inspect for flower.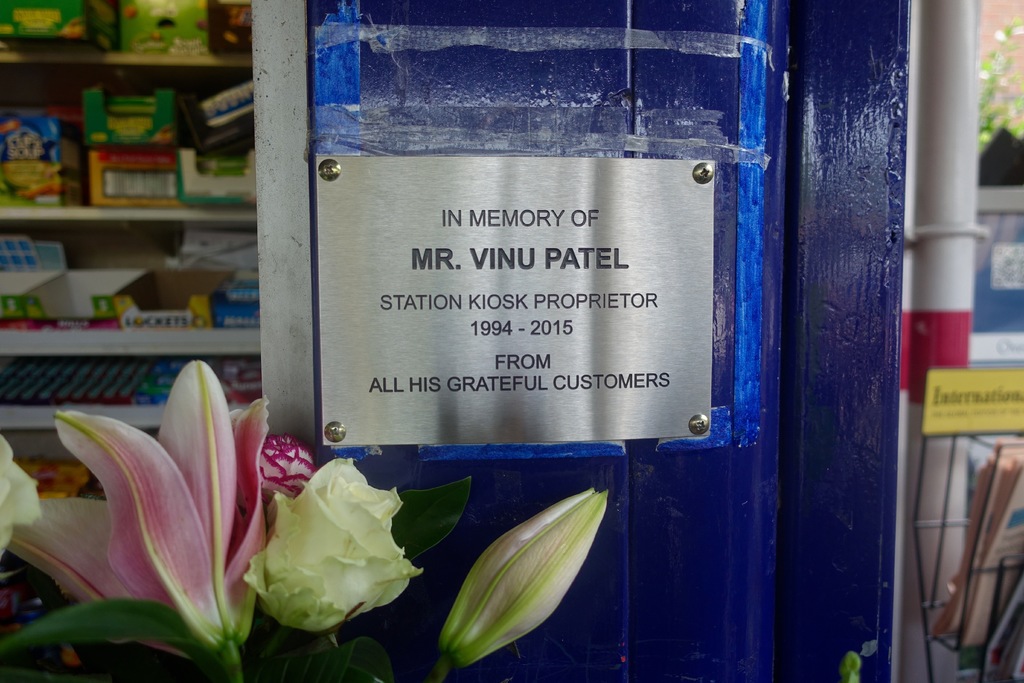
Inspection: pyautogui.locateOnScreen(245, 457, 420, 634).
